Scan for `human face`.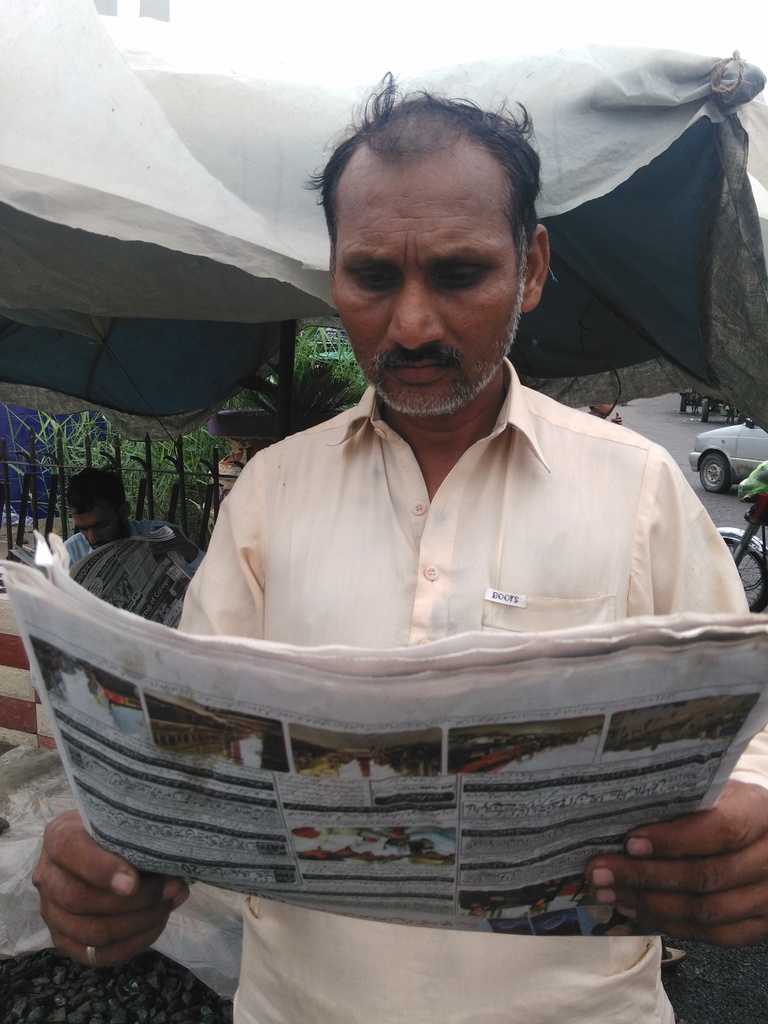
Scan result: pyautogui.locateOnScreen(336, 143, 520, 410).
